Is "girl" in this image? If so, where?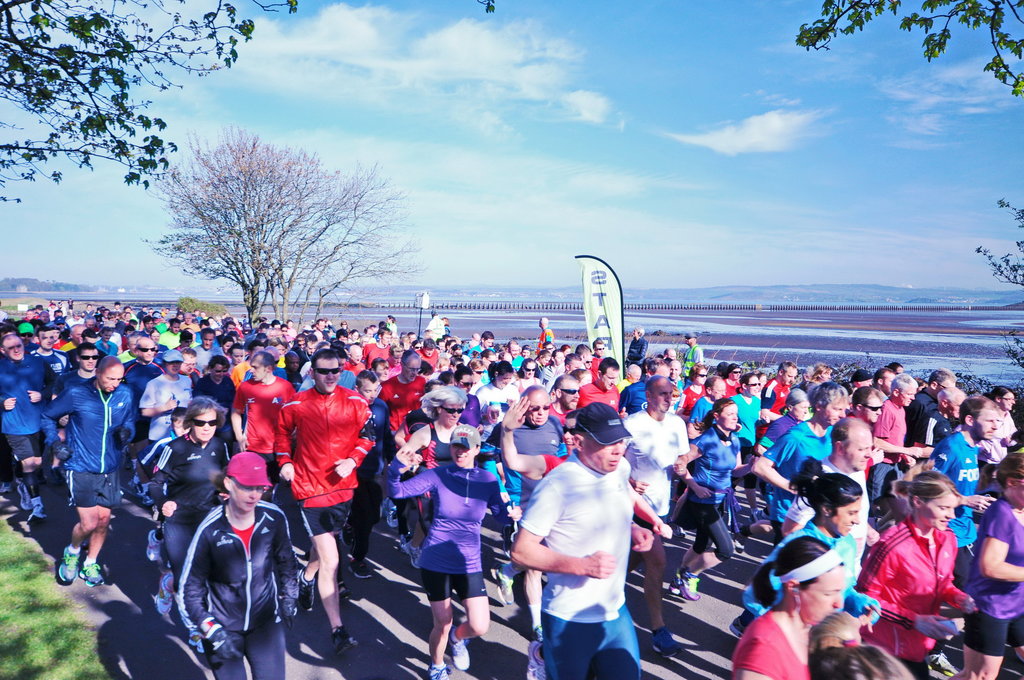
Yes, at 855 468 976 679.
